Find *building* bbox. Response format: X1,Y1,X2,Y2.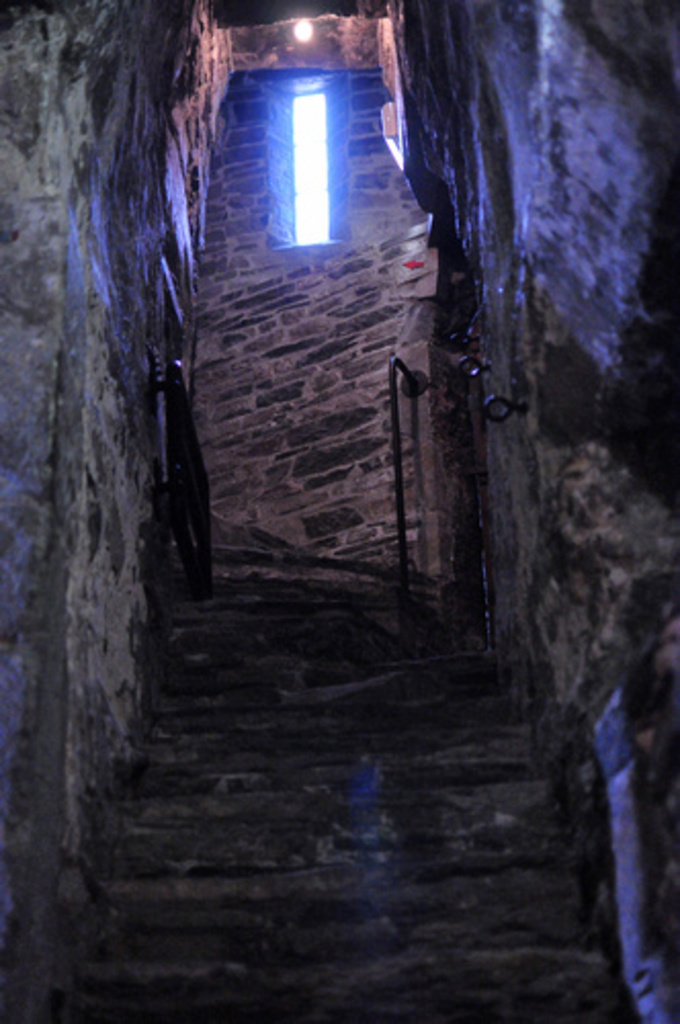
0,0,678,1022.
